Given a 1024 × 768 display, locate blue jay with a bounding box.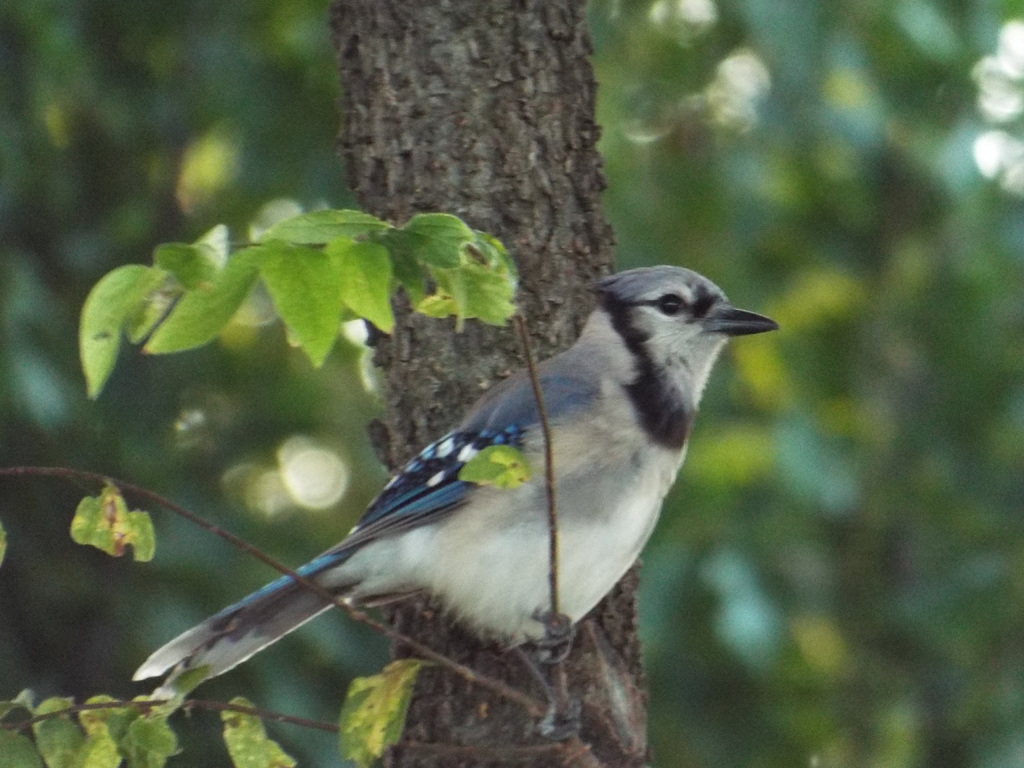
Located: detection(128, 262, 780, 712).
